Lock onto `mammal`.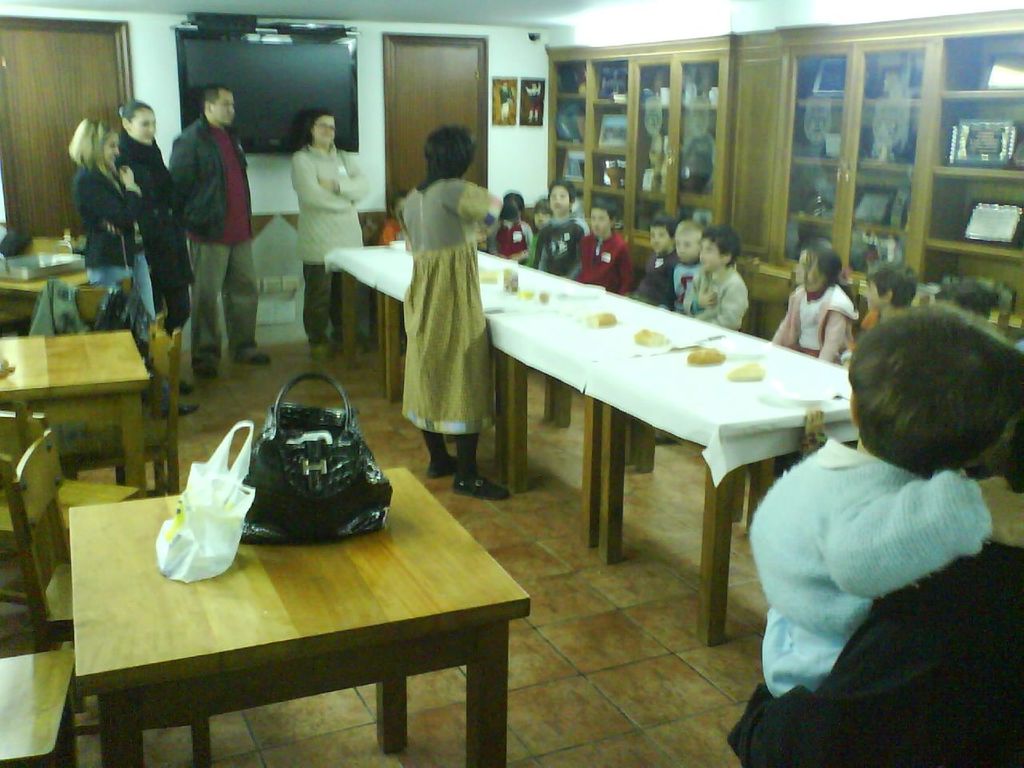
Locked: <region>290, 106, 369, 358</region>.
